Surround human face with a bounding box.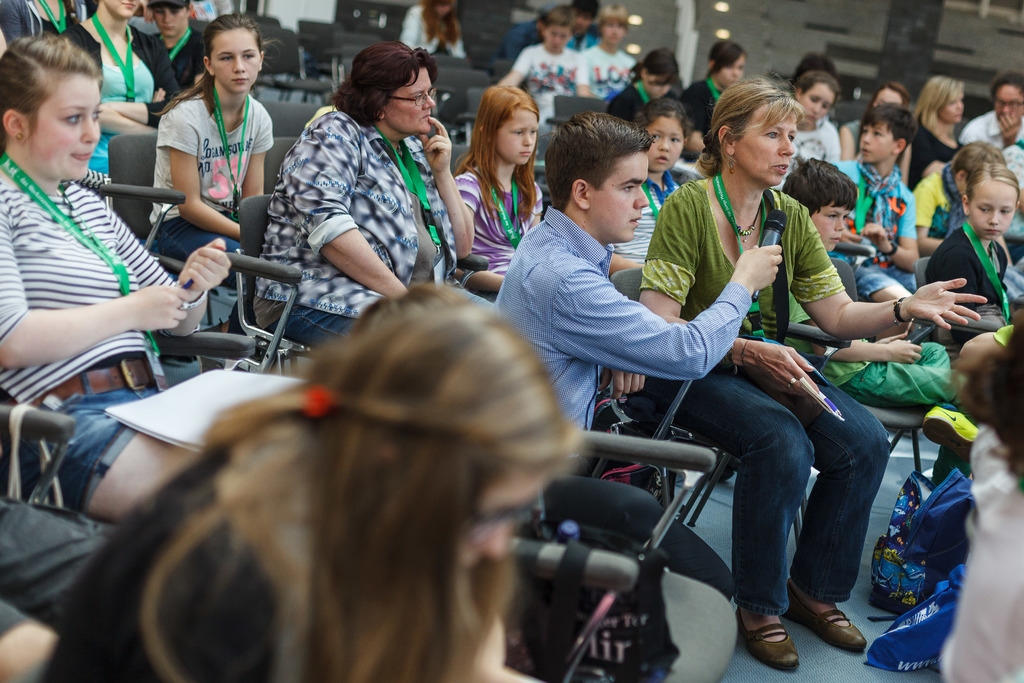
left=806, top=193, right=847, bottom=252.
